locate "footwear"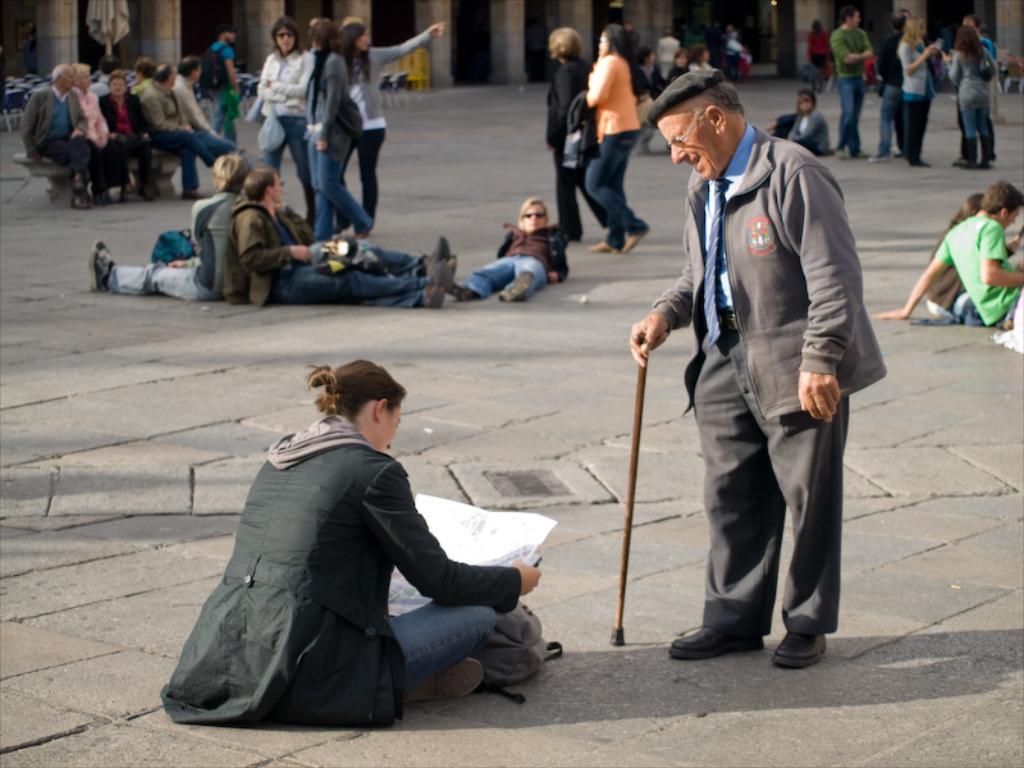
region(860, 154, 864, 156)
